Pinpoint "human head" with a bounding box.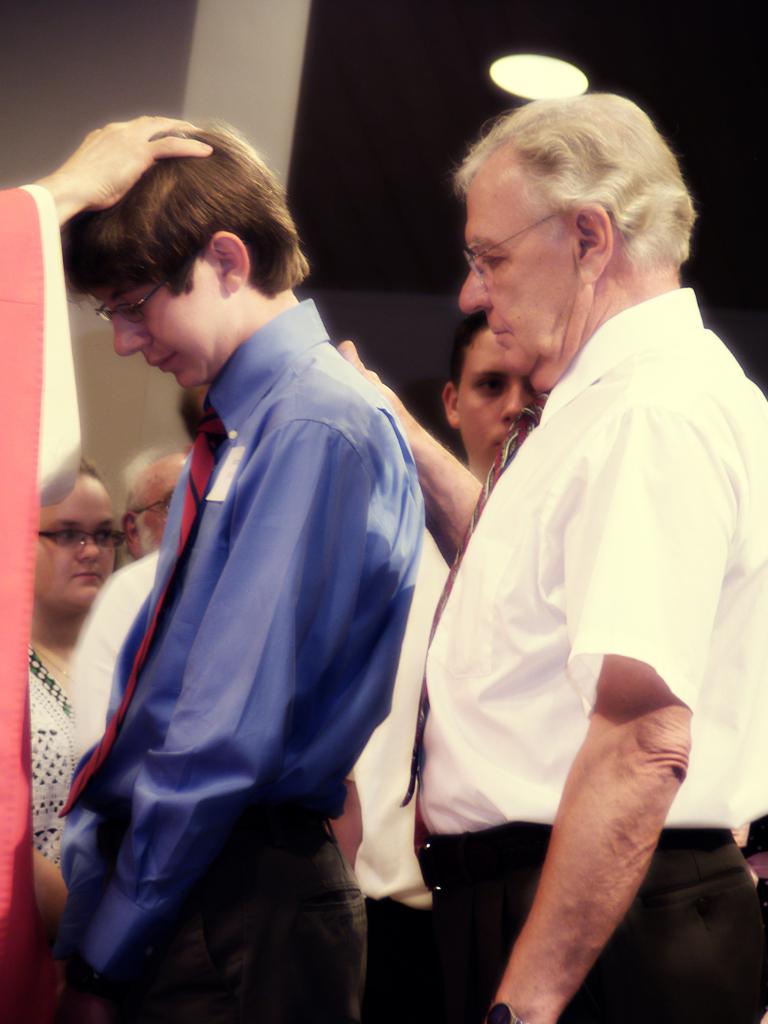
box(461, 90, 697, 386).
